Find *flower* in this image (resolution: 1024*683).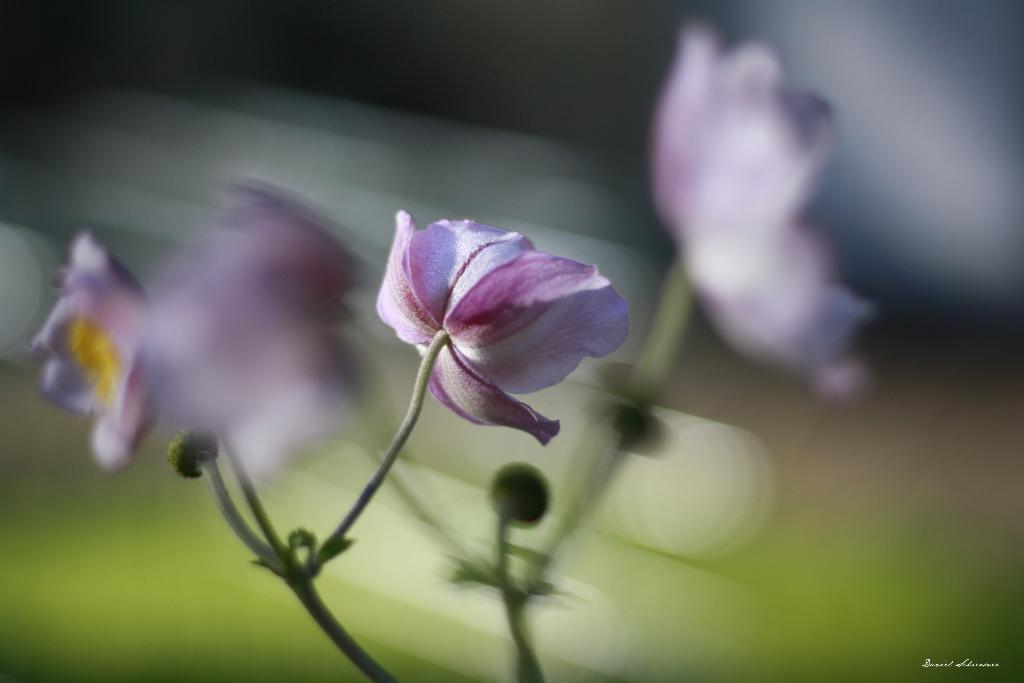
box(648, 21, 886, 399).
